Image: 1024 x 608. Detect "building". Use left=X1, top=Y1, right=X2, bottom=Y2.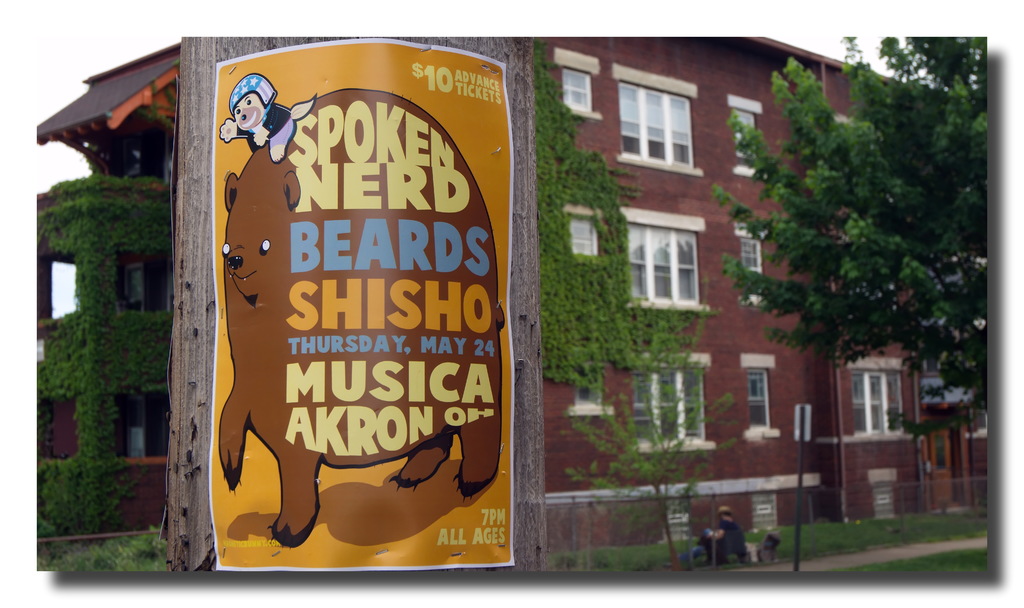
left=24, top=36, right=989, bottom=570.
